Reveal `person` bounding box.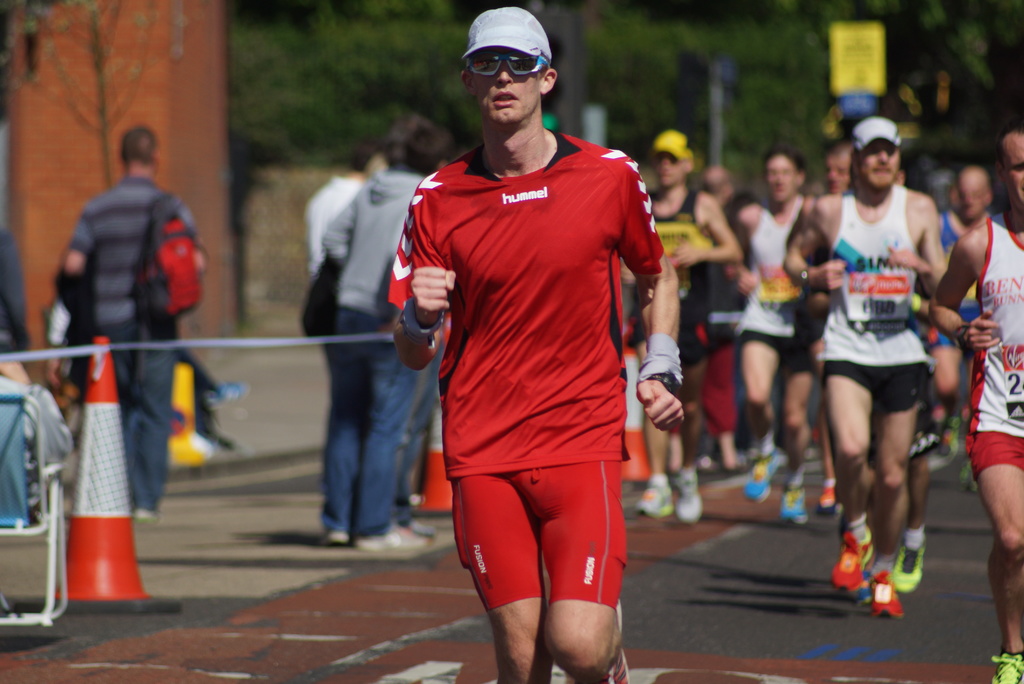
Revealed: x1=384 y1=4 x2=687 y2=683.
